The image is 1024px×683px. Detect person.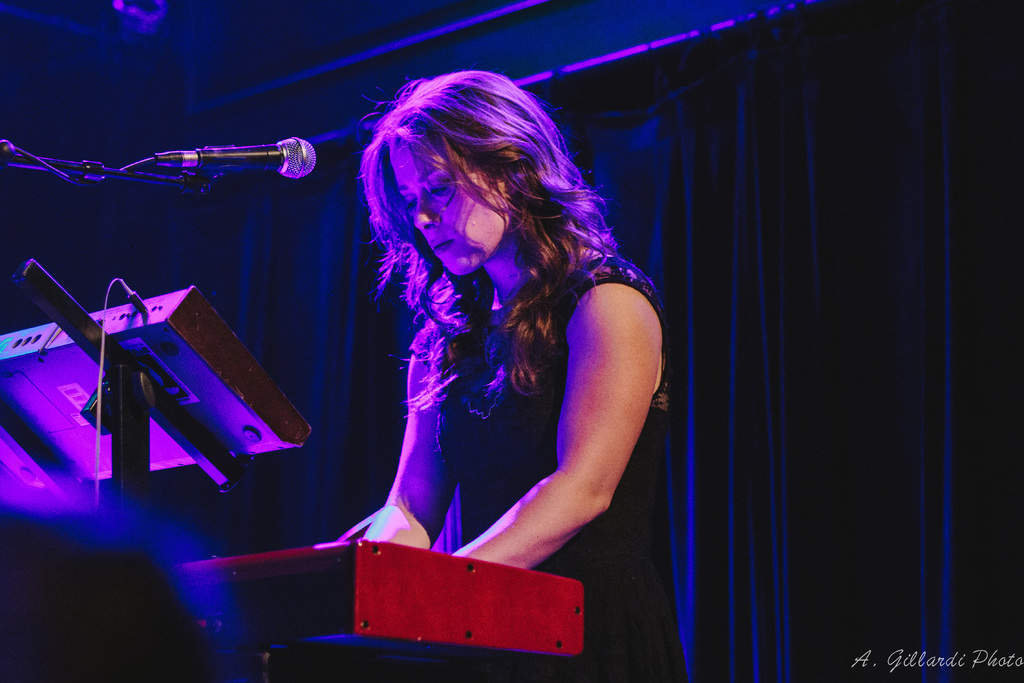
Detection: 348,70,699,682.
